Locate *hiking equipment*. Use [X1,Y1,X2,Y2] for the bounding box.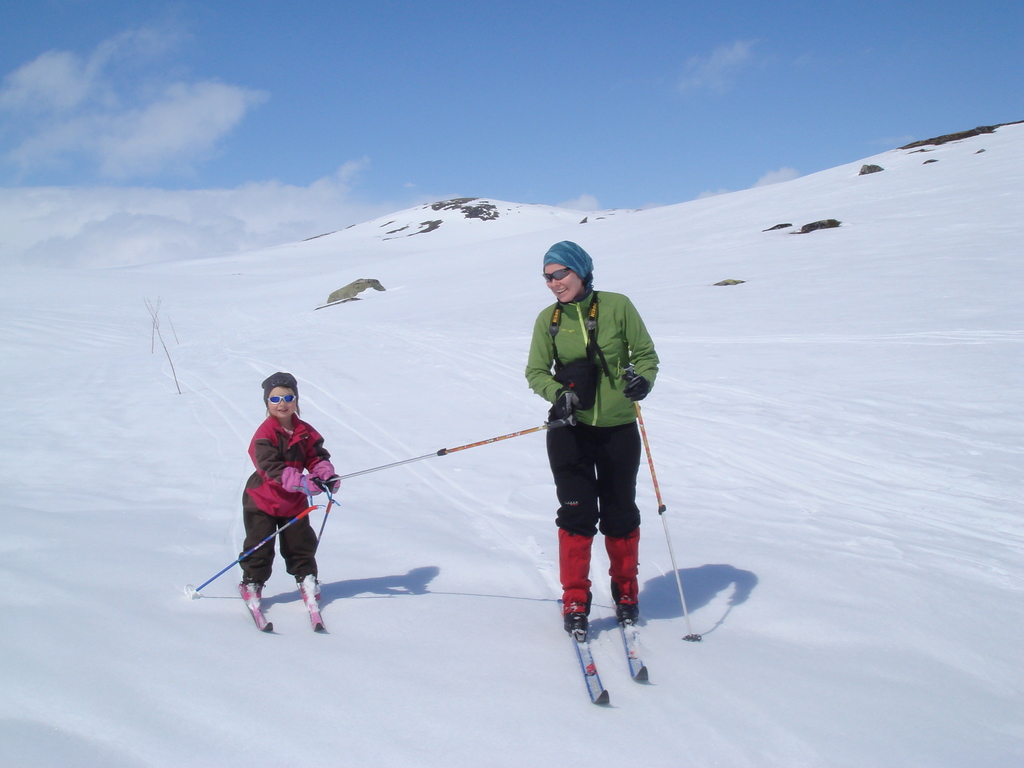
[188,492,319,600].
